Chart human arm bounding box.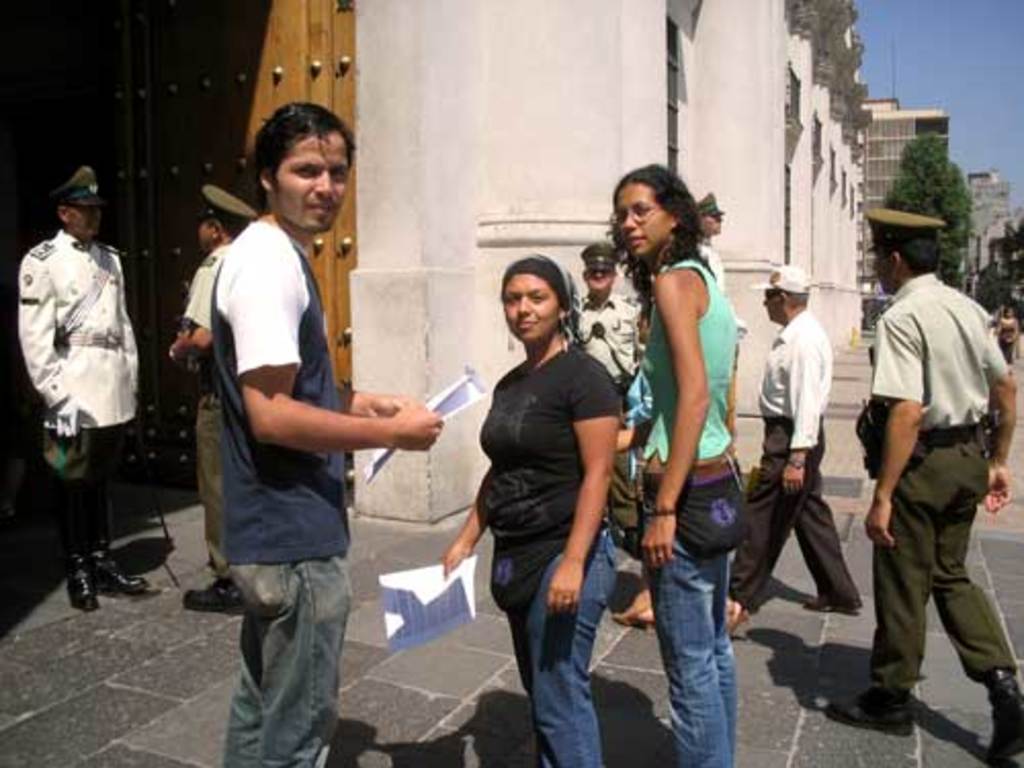
Charted: 162,258,213,358.
